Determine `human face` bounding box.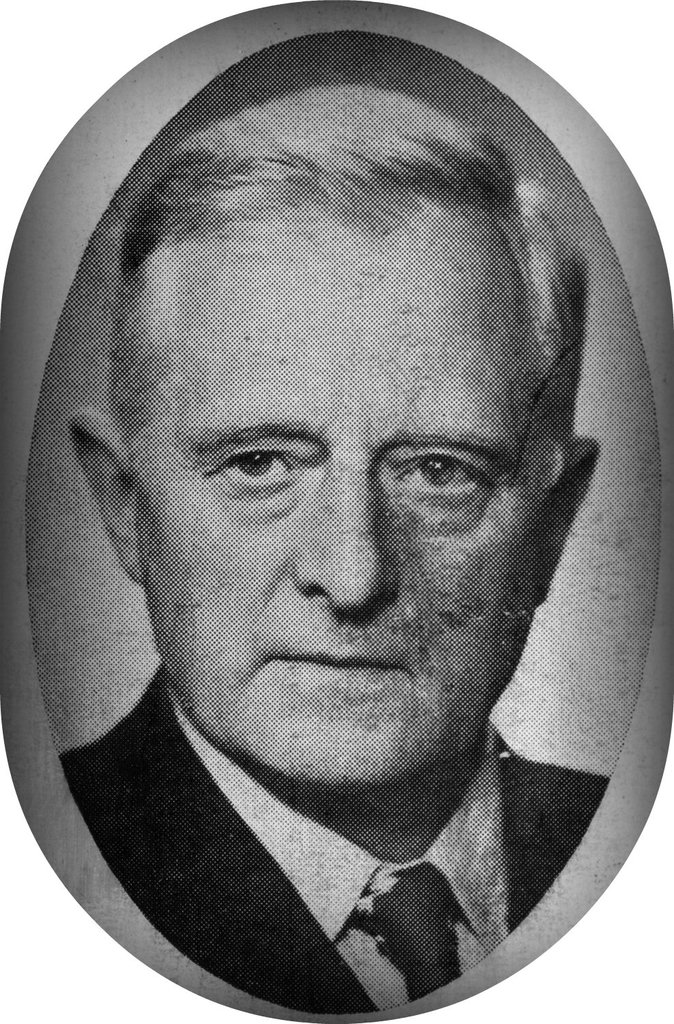
Determined: (left=137, top=221, right=551, bottom=782).
